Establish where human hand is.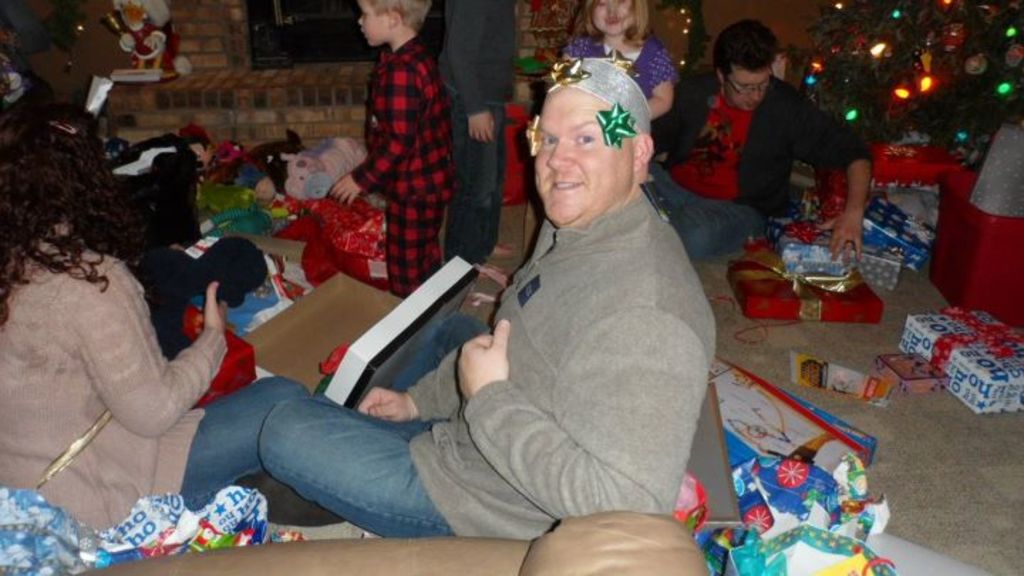
Established at 455, 320, 509, 402.
